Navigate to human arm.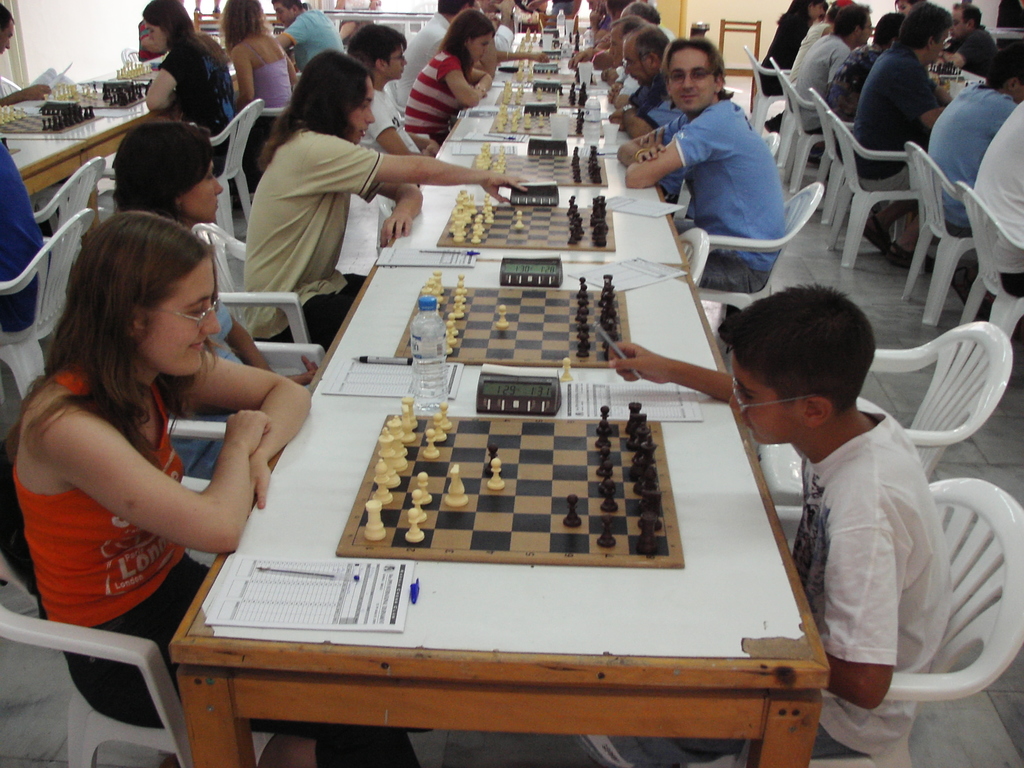
Navigation target: region(312, 132, 530, 201).
